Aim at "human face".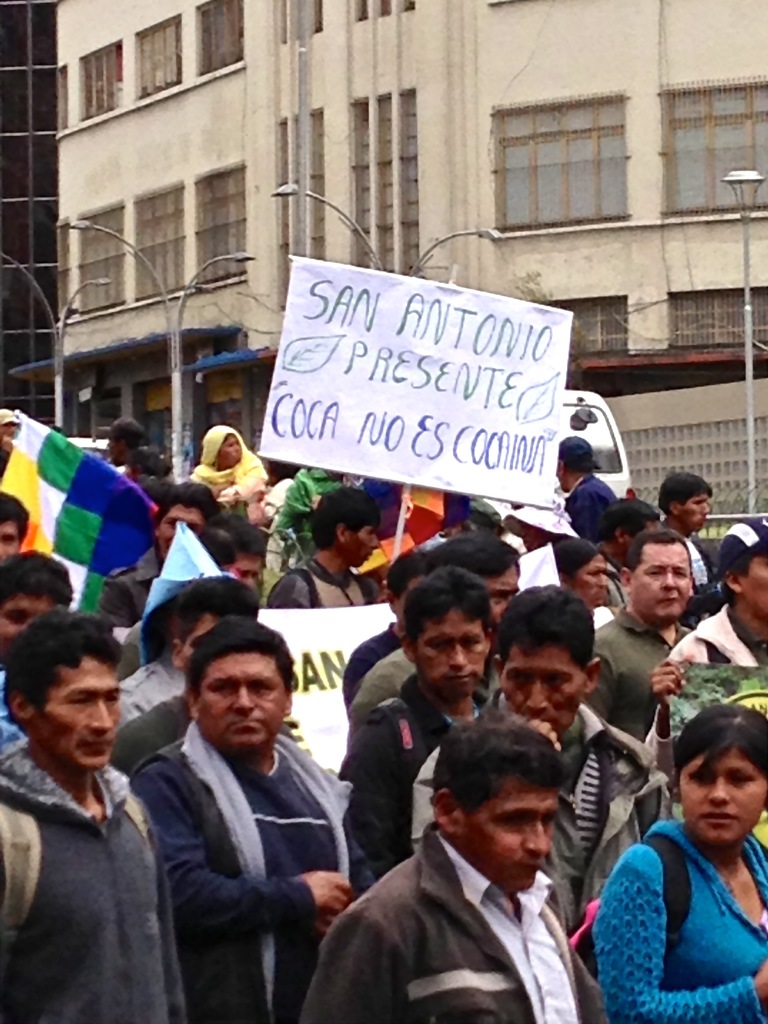
Aimed at detection(743, 554, 767, 620).
